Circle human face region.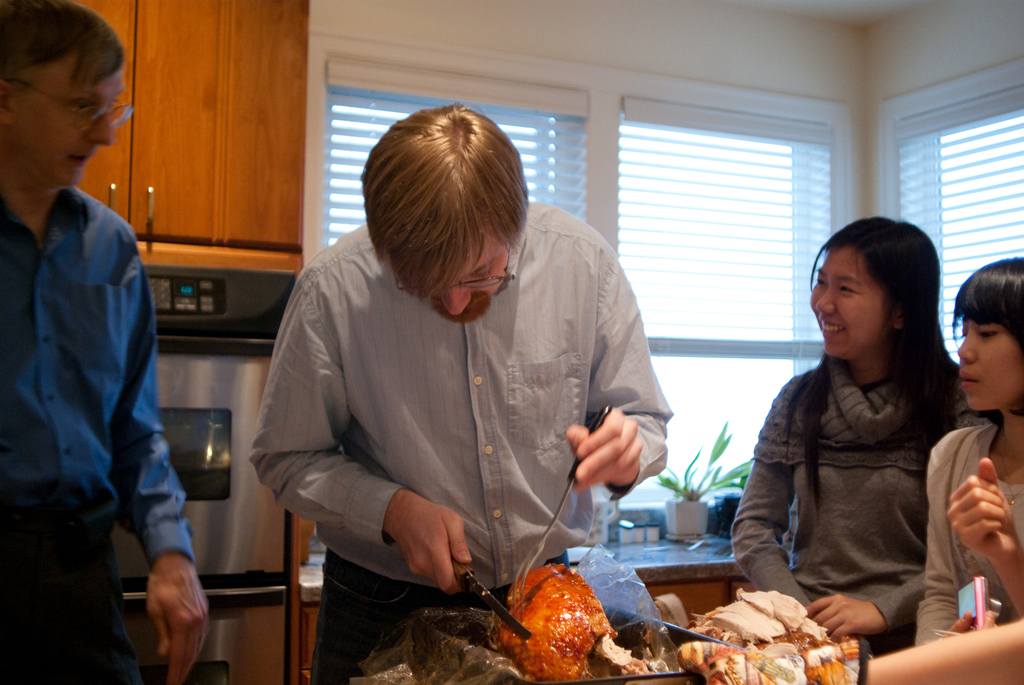
Region: (954, 316, 1023, 412).
